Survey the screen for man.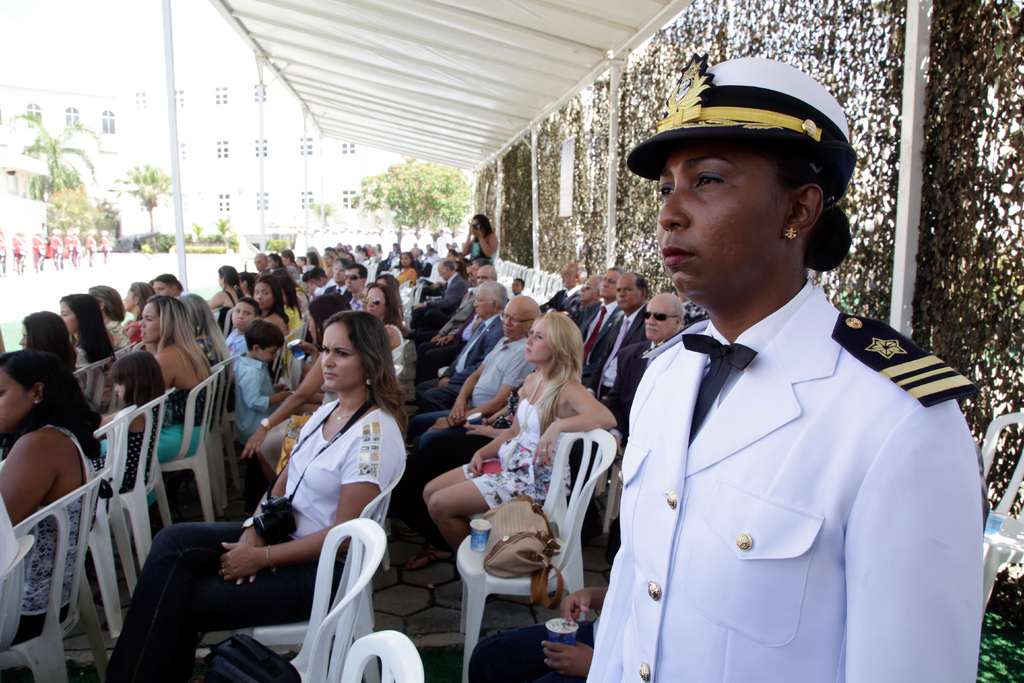
Survey found: pyautogui.locateOnScreen(586, 272, 649, 393).
